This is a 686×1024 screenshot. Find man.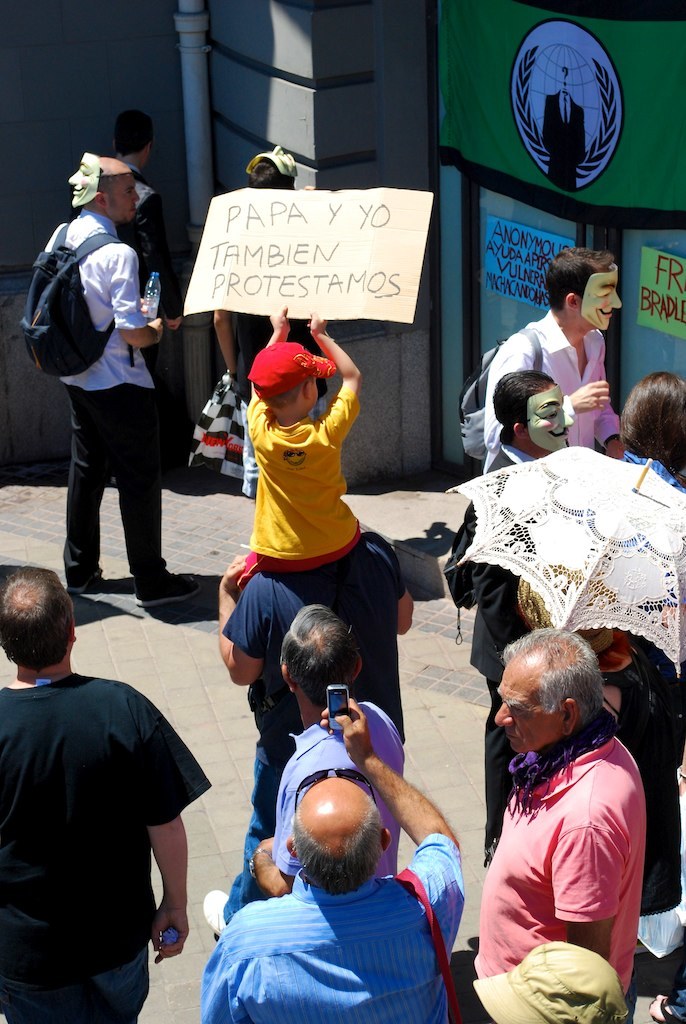
Bounding box: [470, 616, 643, 1023].
